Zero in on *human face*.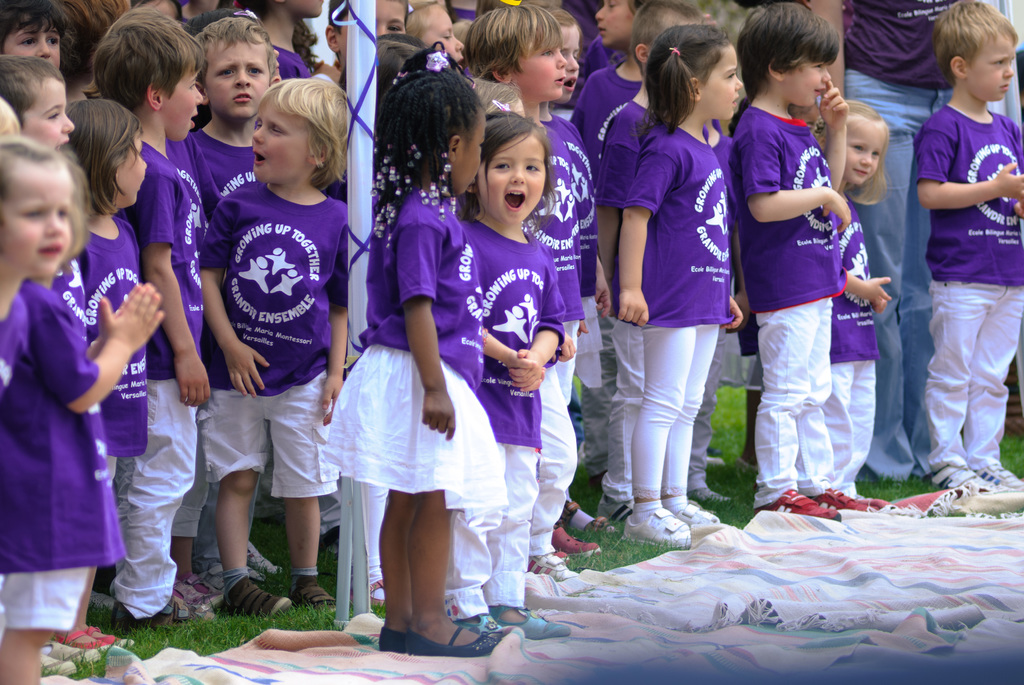
Zeroed in: x1=596, y1=0, x2=636, y2=44.
